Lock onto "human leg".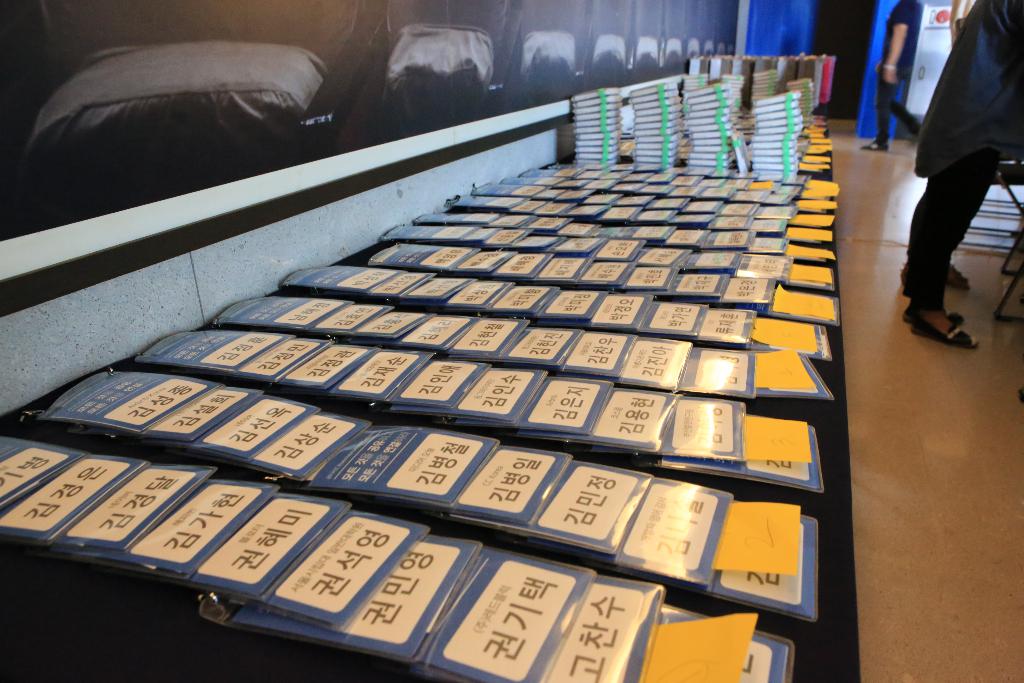
Locked: [x1=946, y1=262, x2=971, y2=293].
